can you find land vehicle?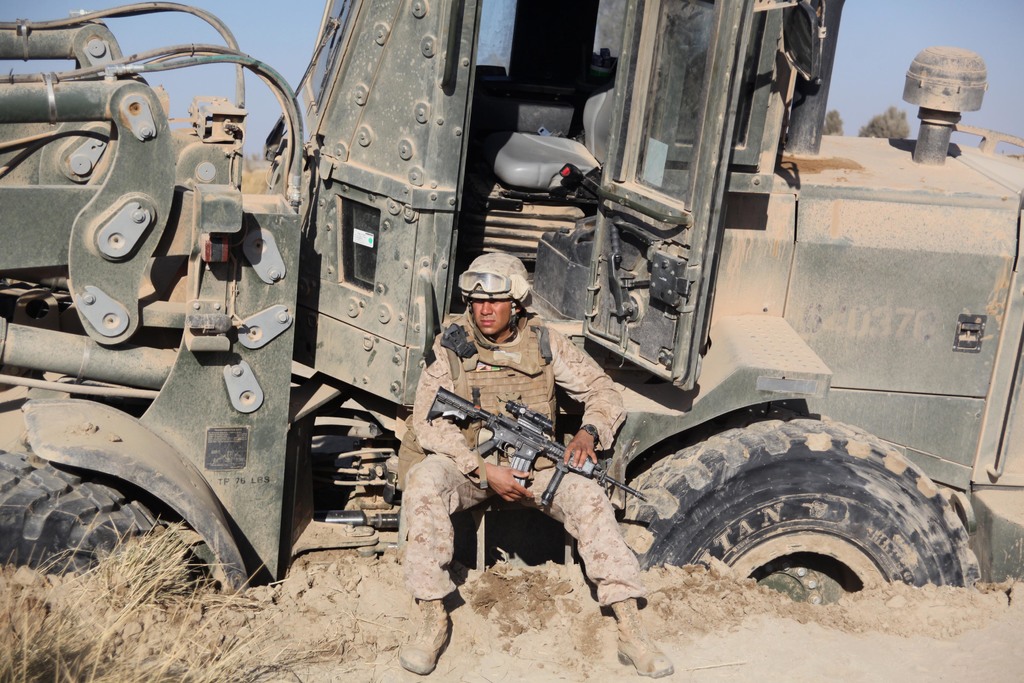
Yes, bounding box: region(65, 31, 983, 644).
